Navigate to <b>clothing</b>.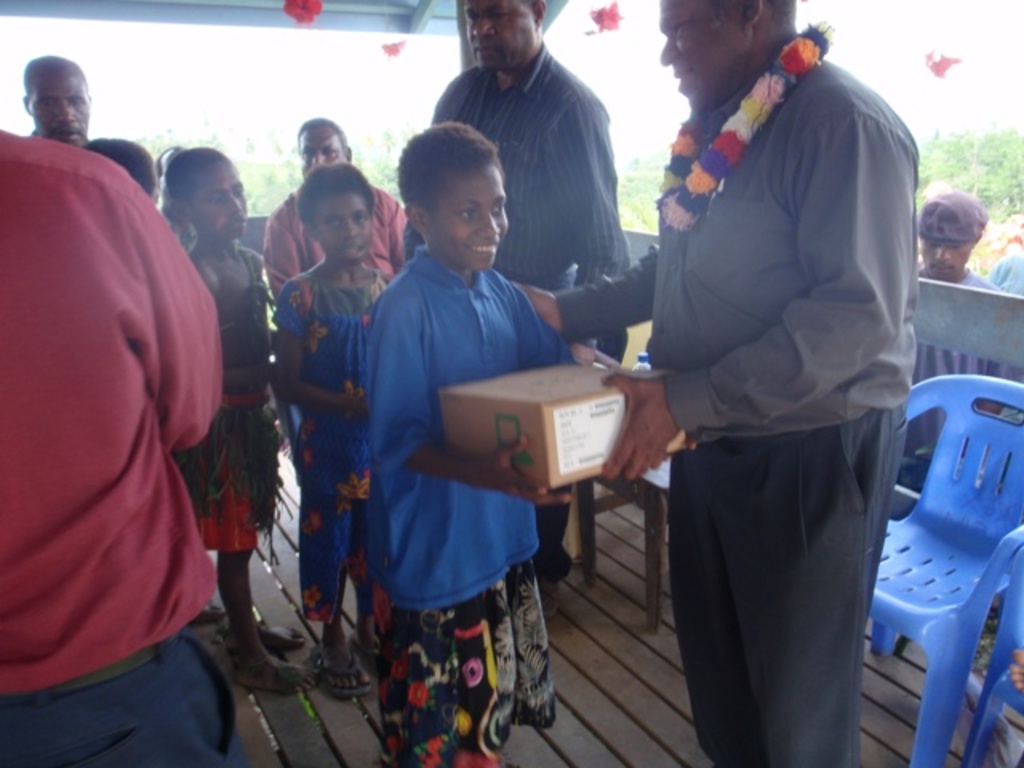
Navigation target: pyautogui.locateOnScreen(10, 70, 235, 752).
